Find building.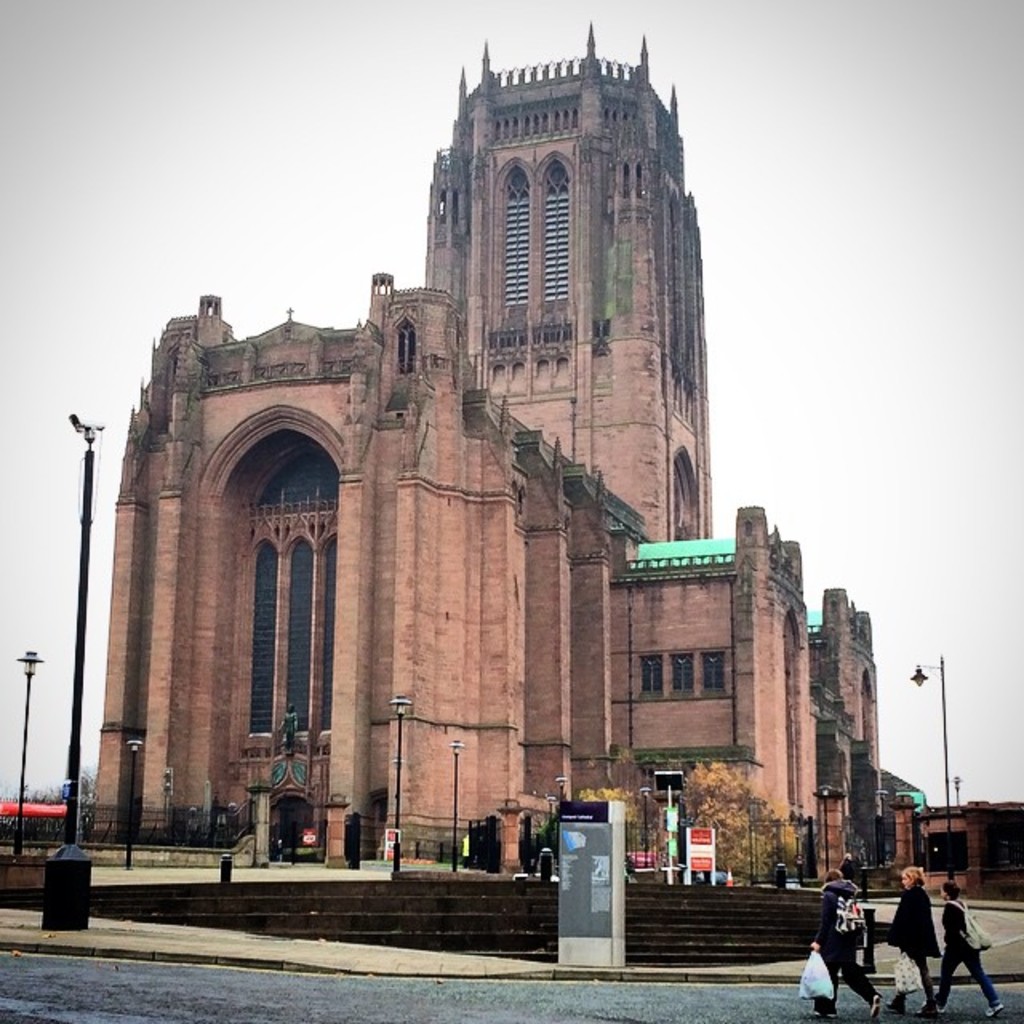
rect(104, 30, 883, 864).
